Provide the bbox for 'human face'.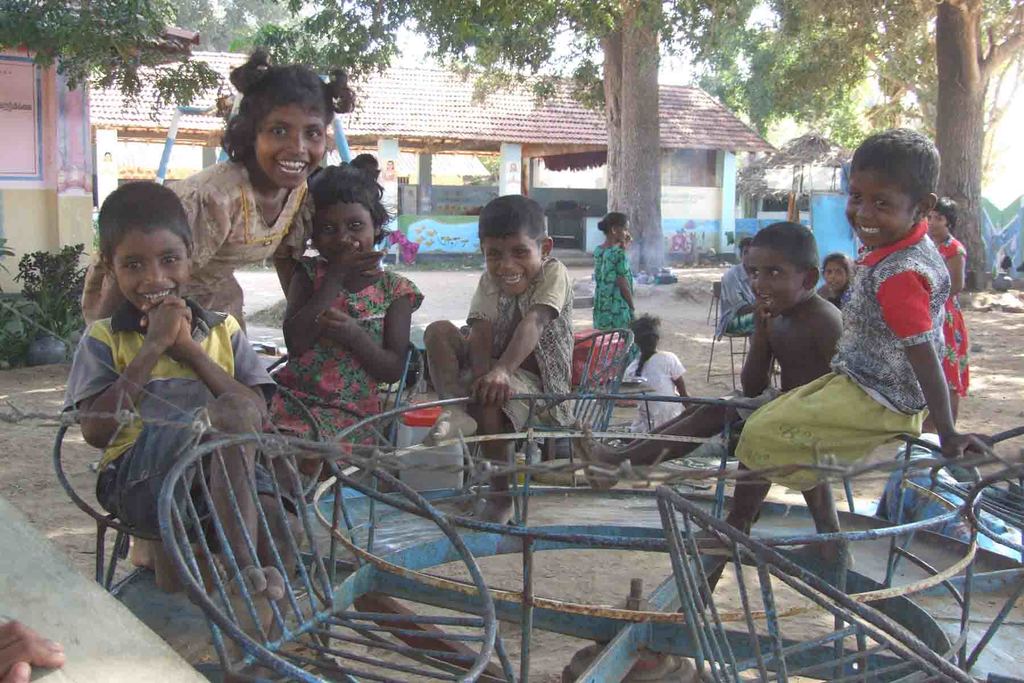
box(744, 248, 808, 312).
